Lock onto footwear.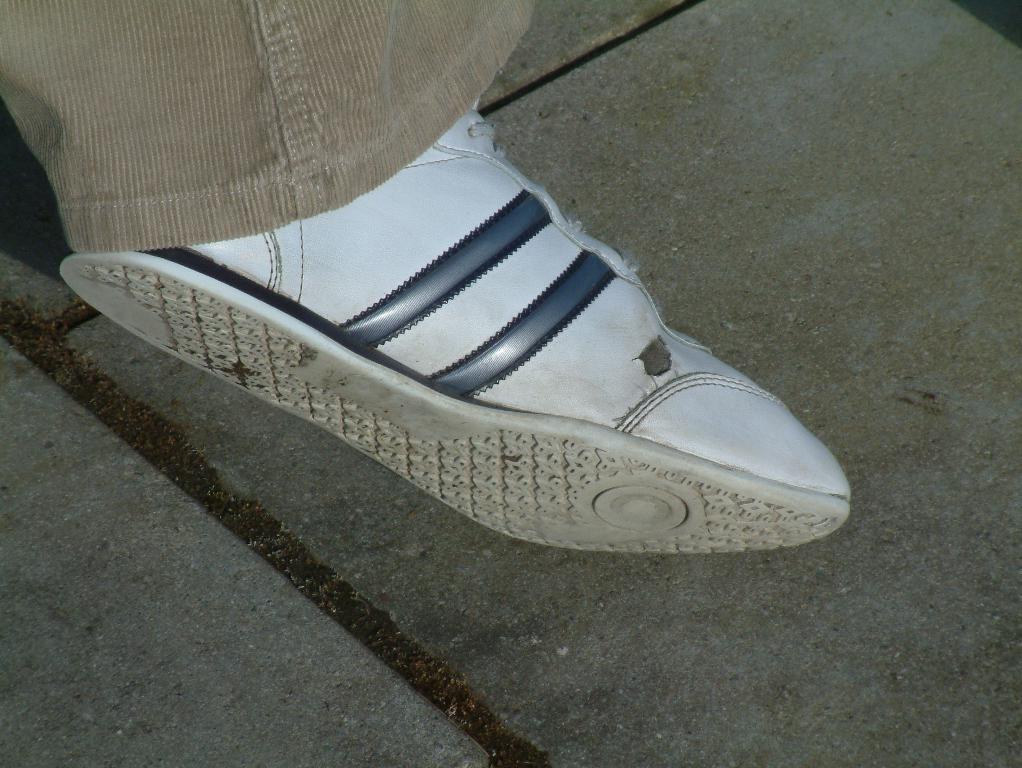
Locked: 94, 115, 851, 573.
